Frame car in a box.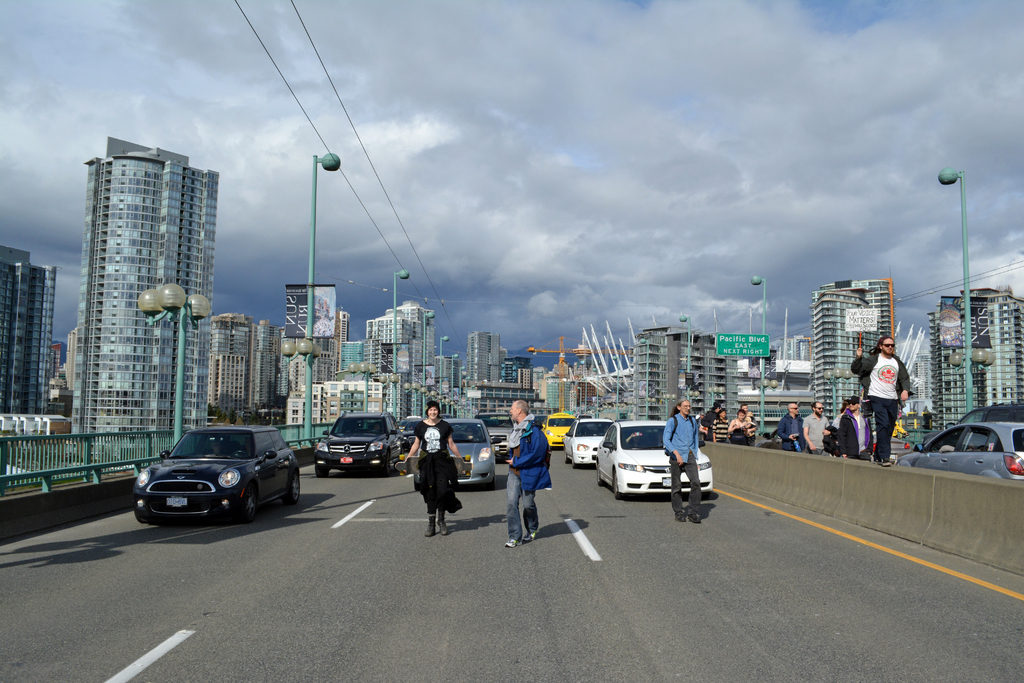
(583, 409, 716, 498).
